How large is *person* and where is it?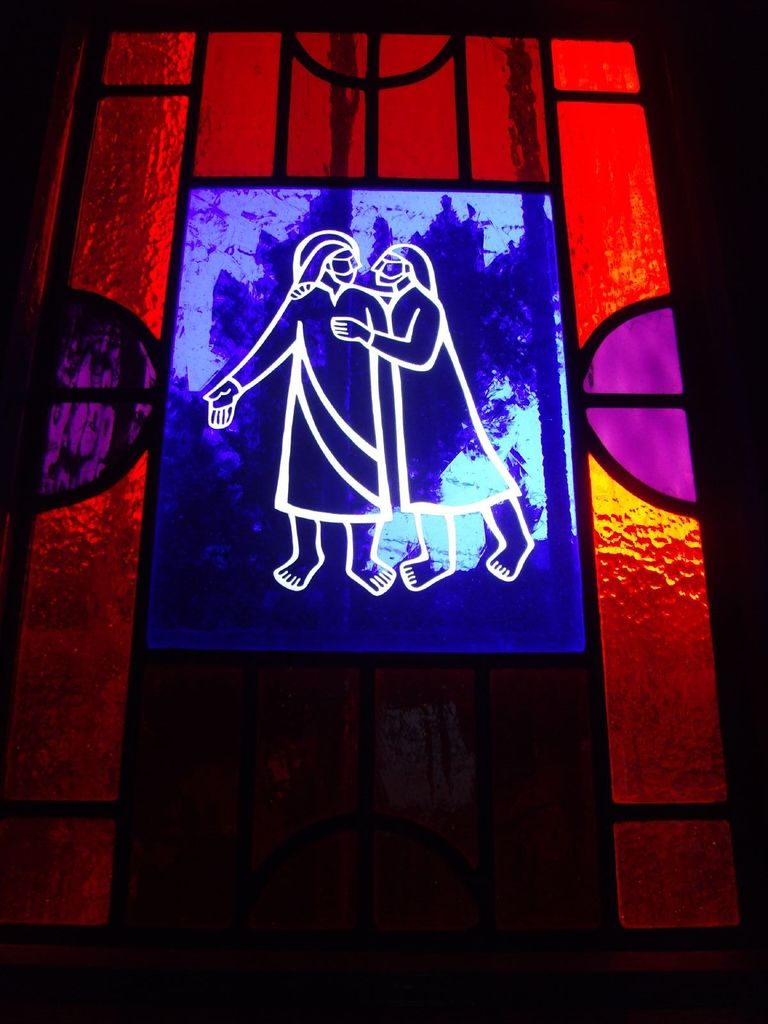
Bounding box: 199, 227, 396, 600.
